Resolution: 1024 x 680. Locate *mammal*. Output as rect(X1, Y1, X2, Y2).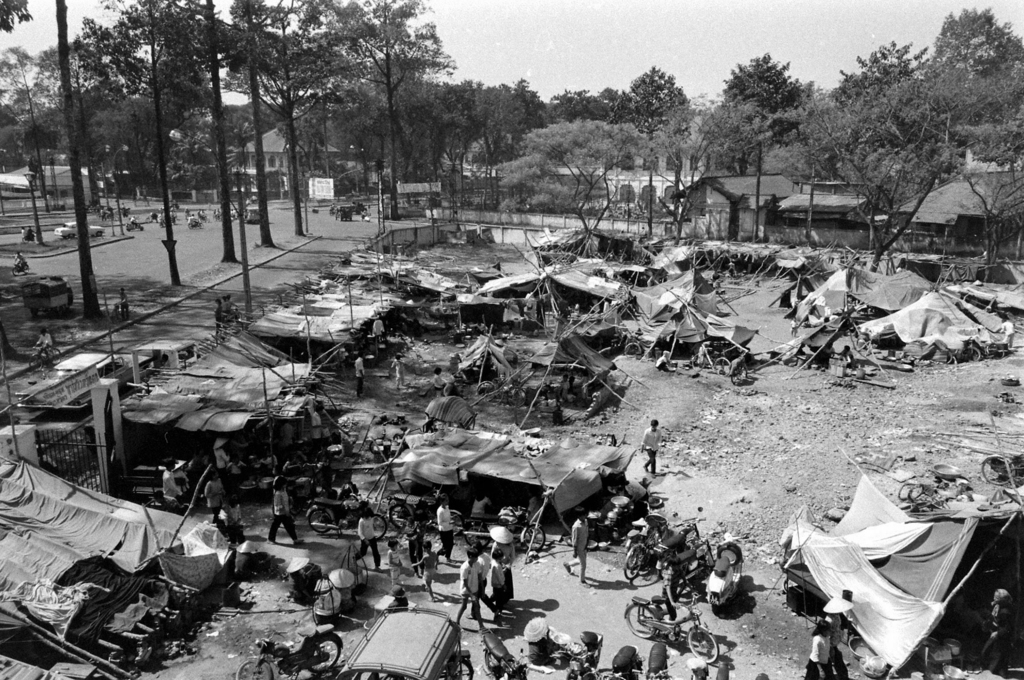
rect(521, 610, 562, 665).
